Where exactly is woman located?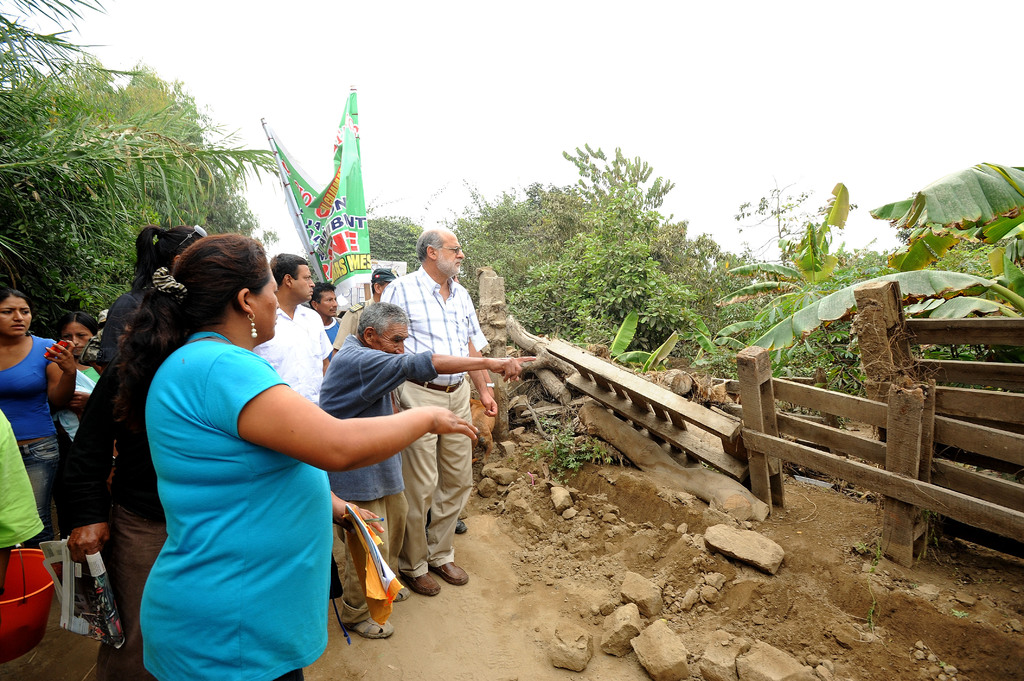
Its bounding box is rect(0, 285, 74, 543).
